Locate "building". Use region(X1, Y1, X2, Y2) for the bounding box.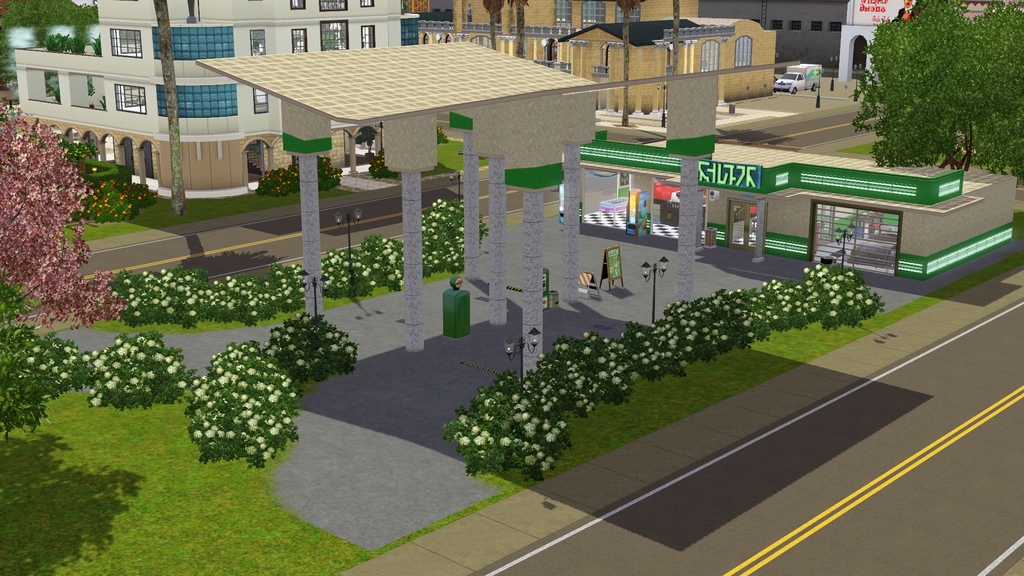
region(696, 0, 855, 77).
